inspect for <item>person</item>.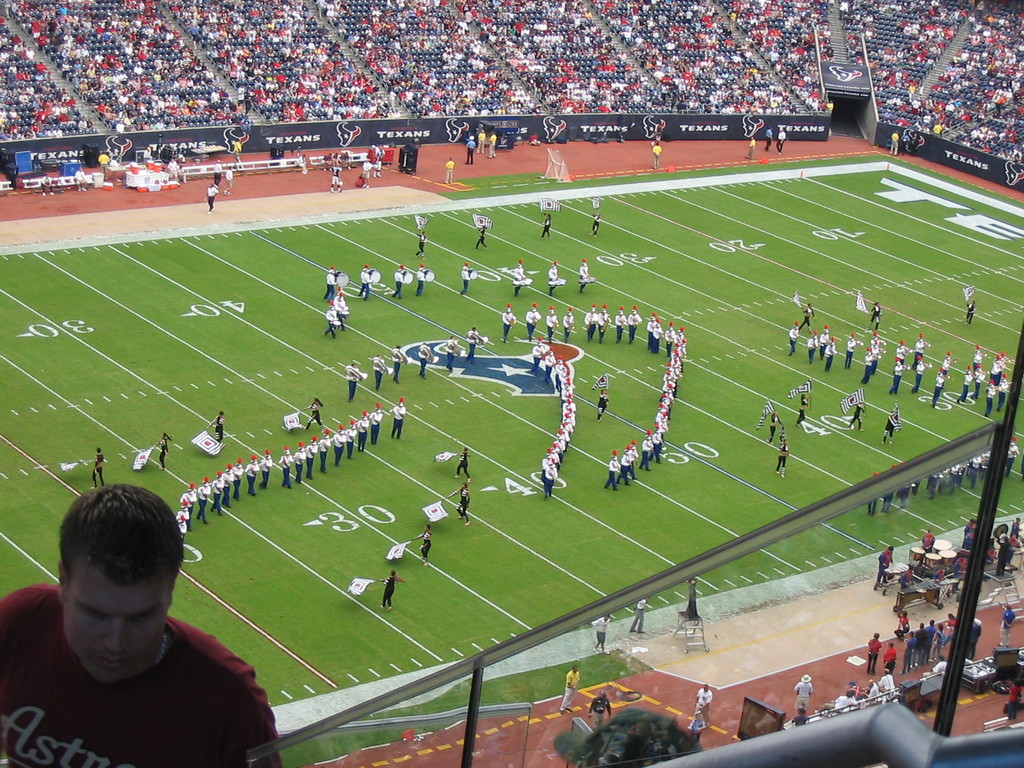
Inspection: x1=455 y1=484 x2=474 y2=528.
